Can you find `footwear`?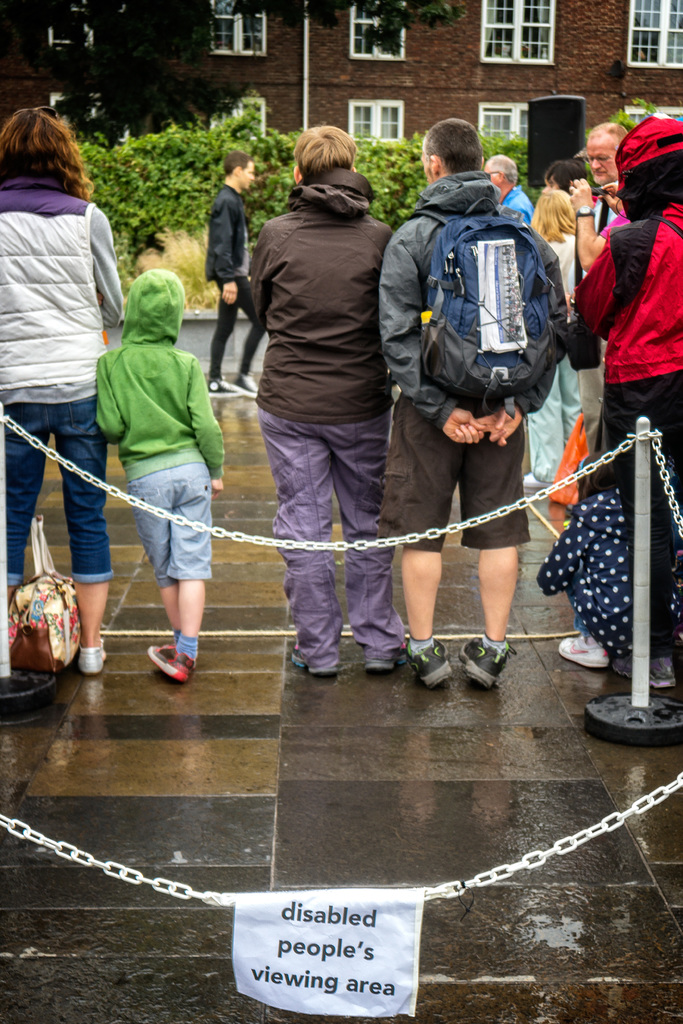
Yes, bounding box: bbox(556, 630, 609, 672).
